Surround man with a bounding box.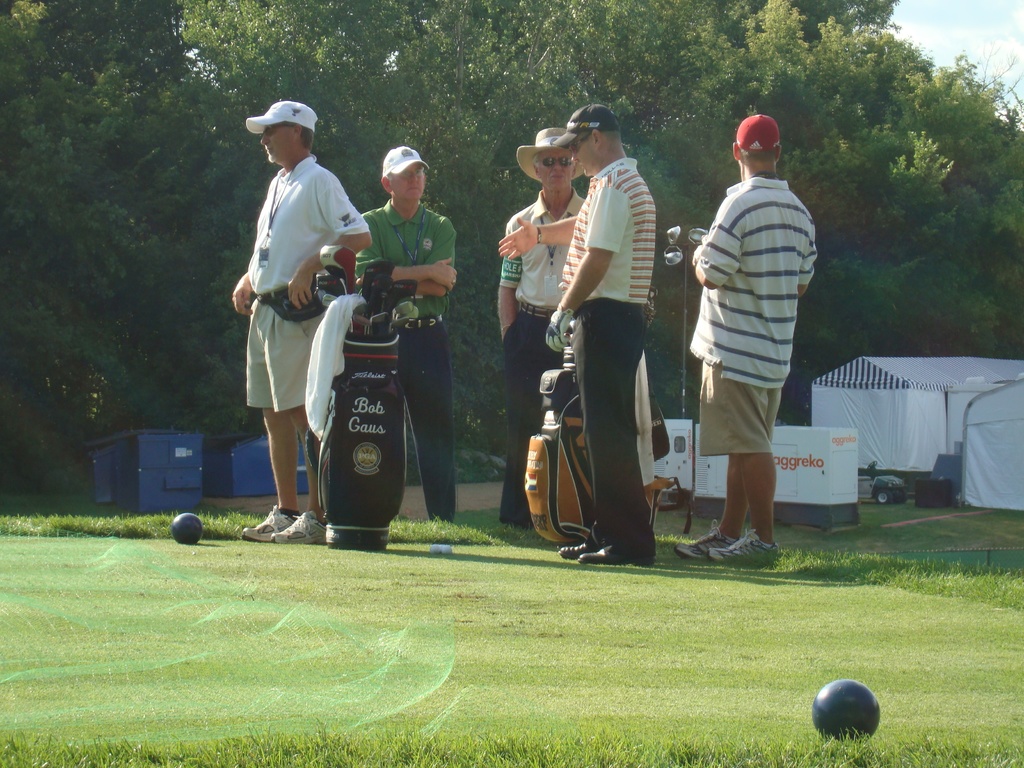
region(499, 103, 659, 570).
